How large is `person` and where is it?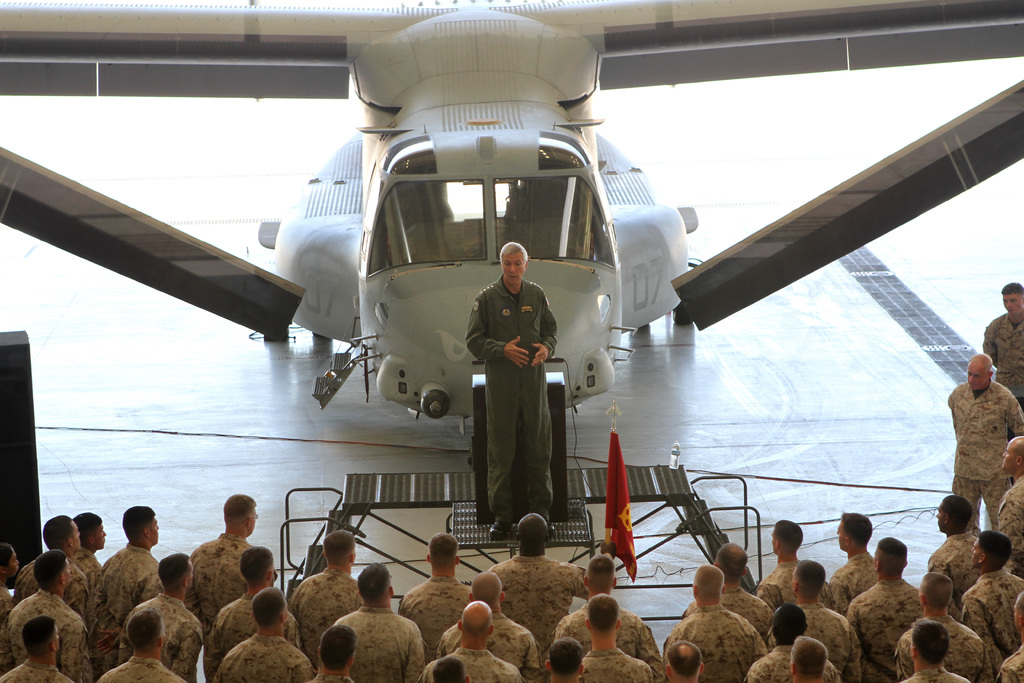
Bounding box: bbox=(212, 577, 303, 682).
